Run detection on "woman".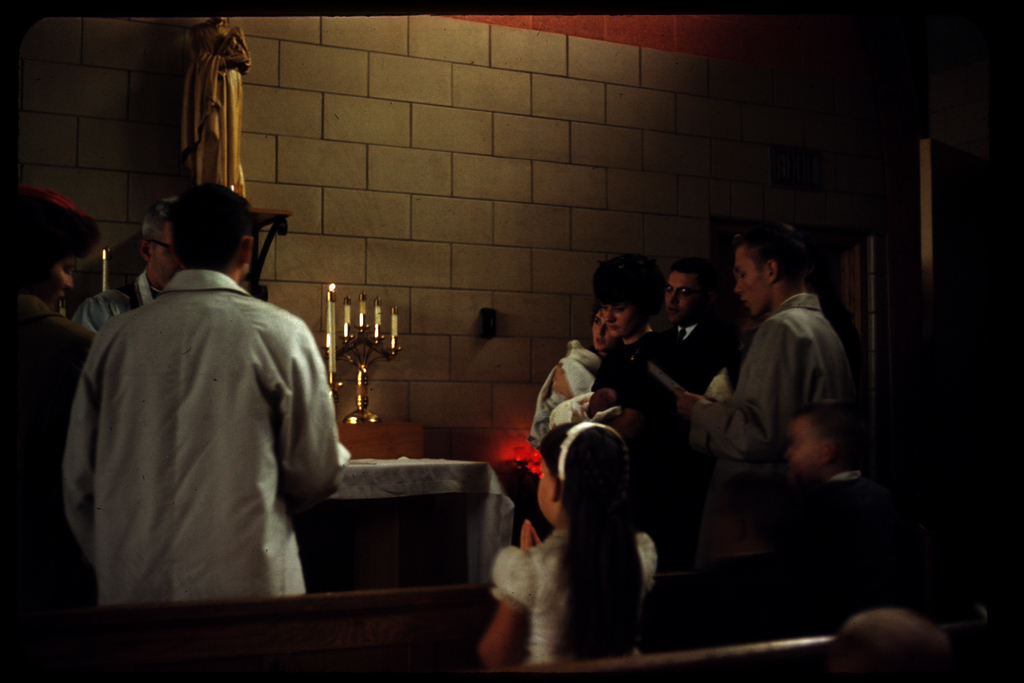
Result: Rect(0, 186, 116, 439).
